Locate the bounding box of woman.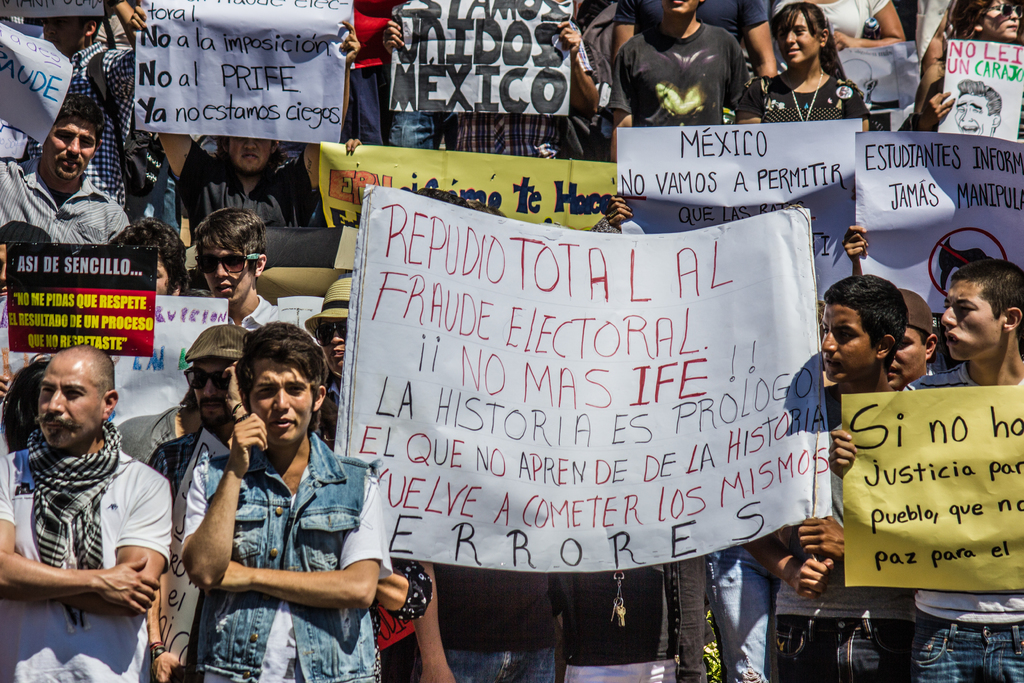
Bounding box: l=307, t=282, r=492, b=682.
